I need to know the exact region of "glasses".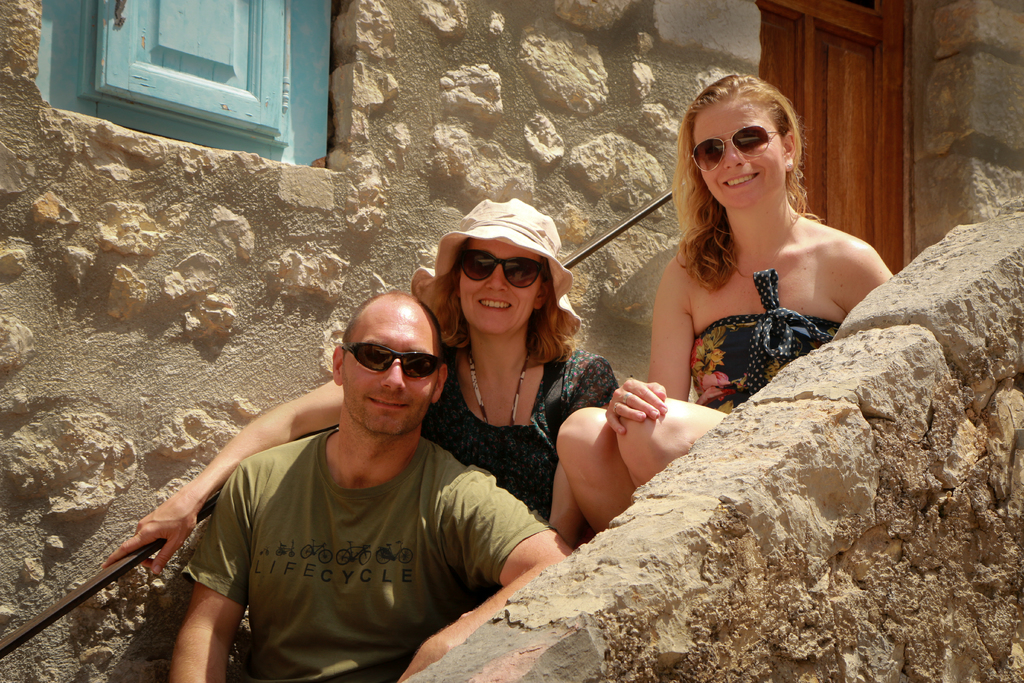
Region: x1=685, y1=122, x2=805, y2=171.
